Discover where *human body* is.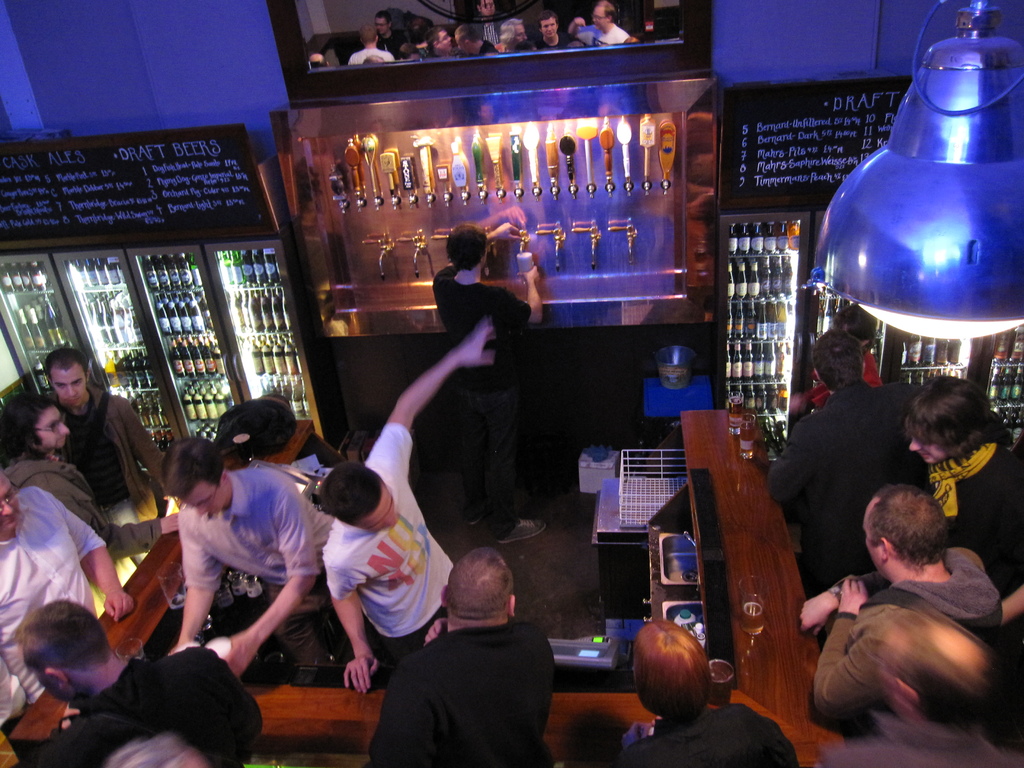
Discovered at [752, 331, 912, 605].
